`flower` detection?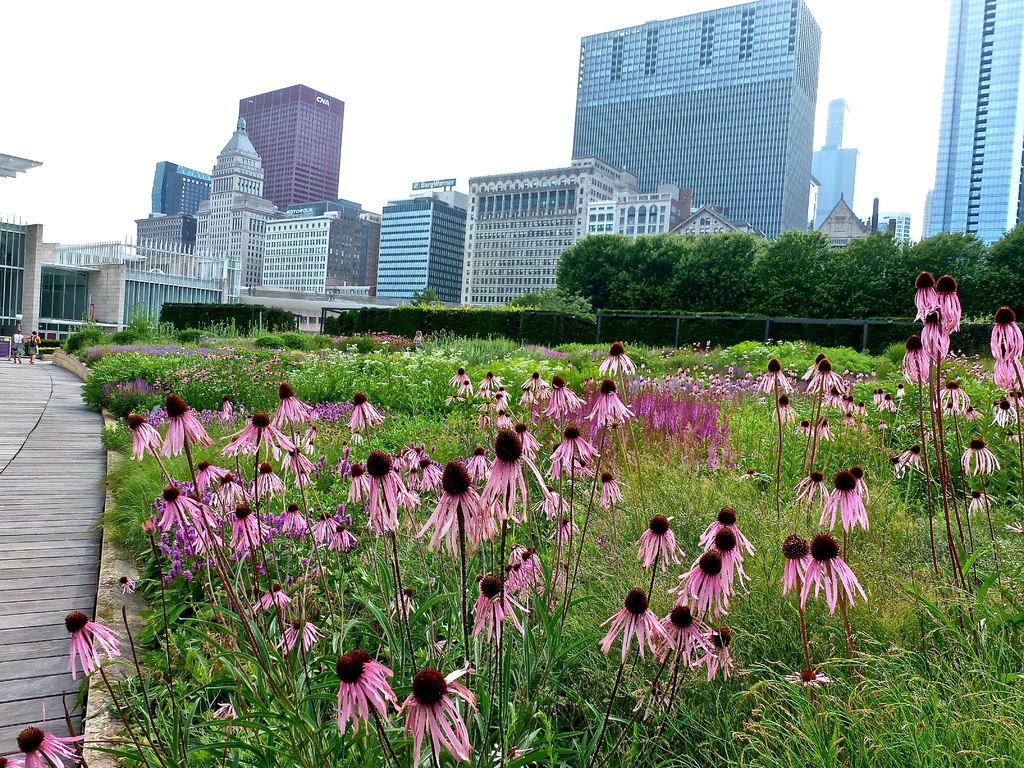
crop(0, 751, 31, 767)
